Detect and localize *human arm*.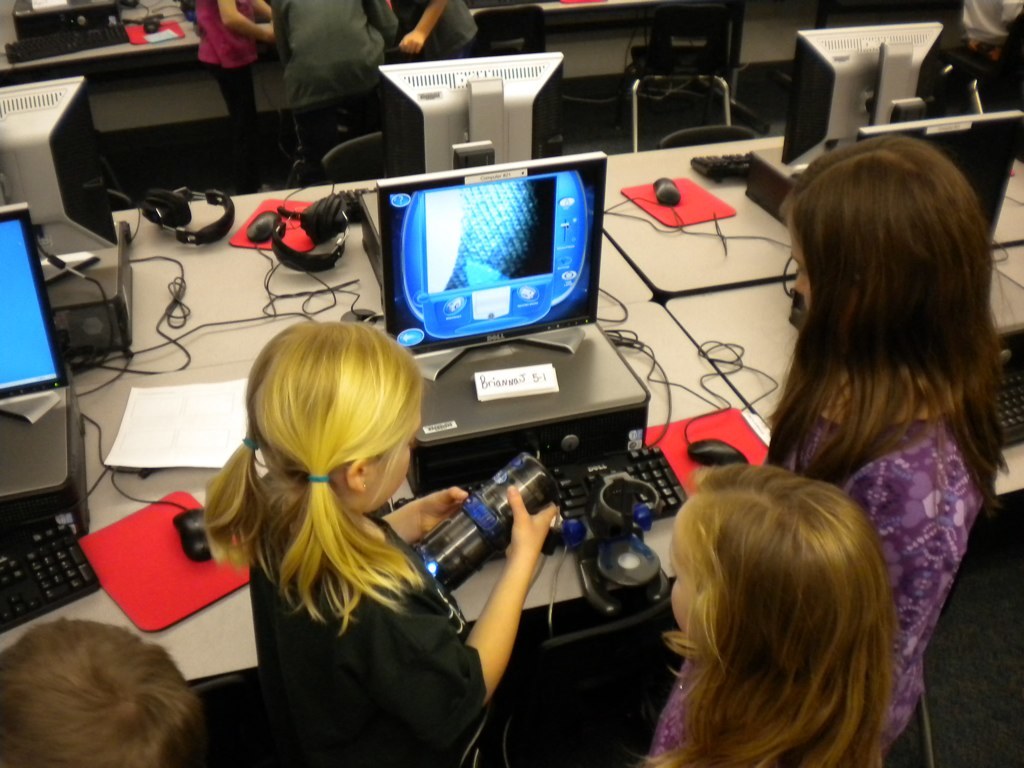
Localized at (437,456,569,715).
